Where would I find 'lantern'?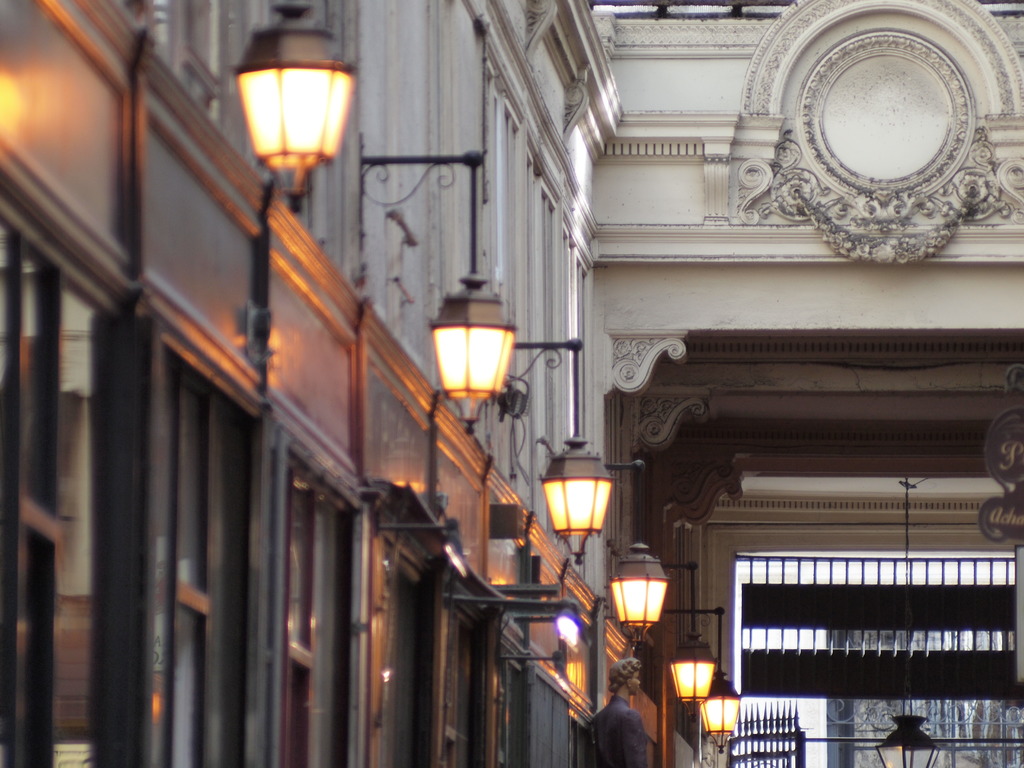
At {"x1": 612, "y1": 541, "x2": 669, "y2": 643}.
